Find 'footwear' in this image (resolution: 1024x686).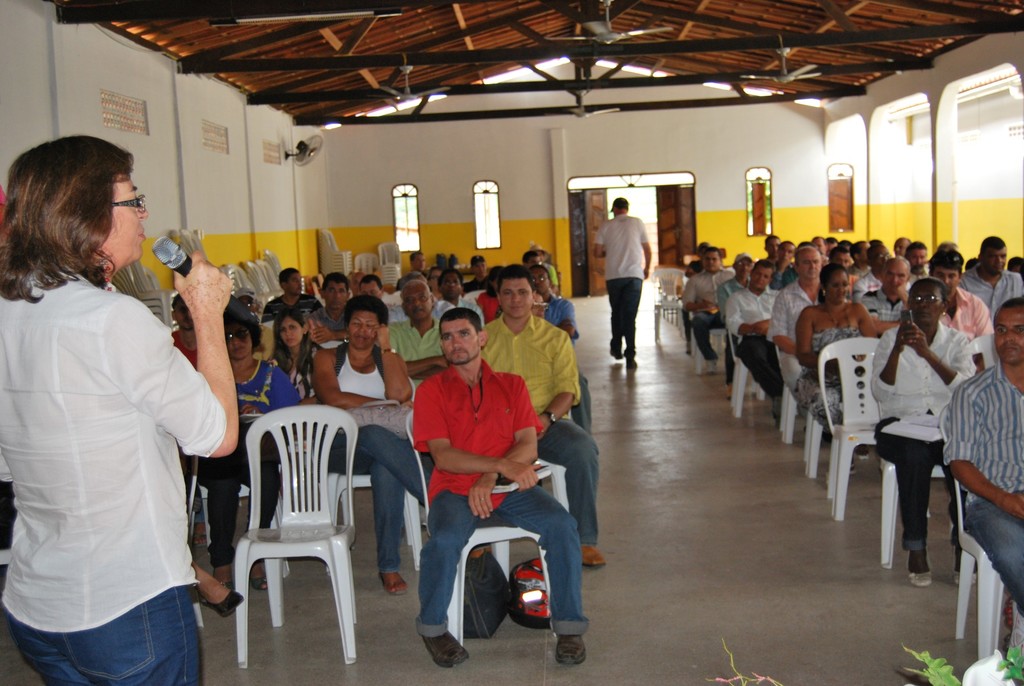
[left=252, top=576, right=272, bottom=591].
